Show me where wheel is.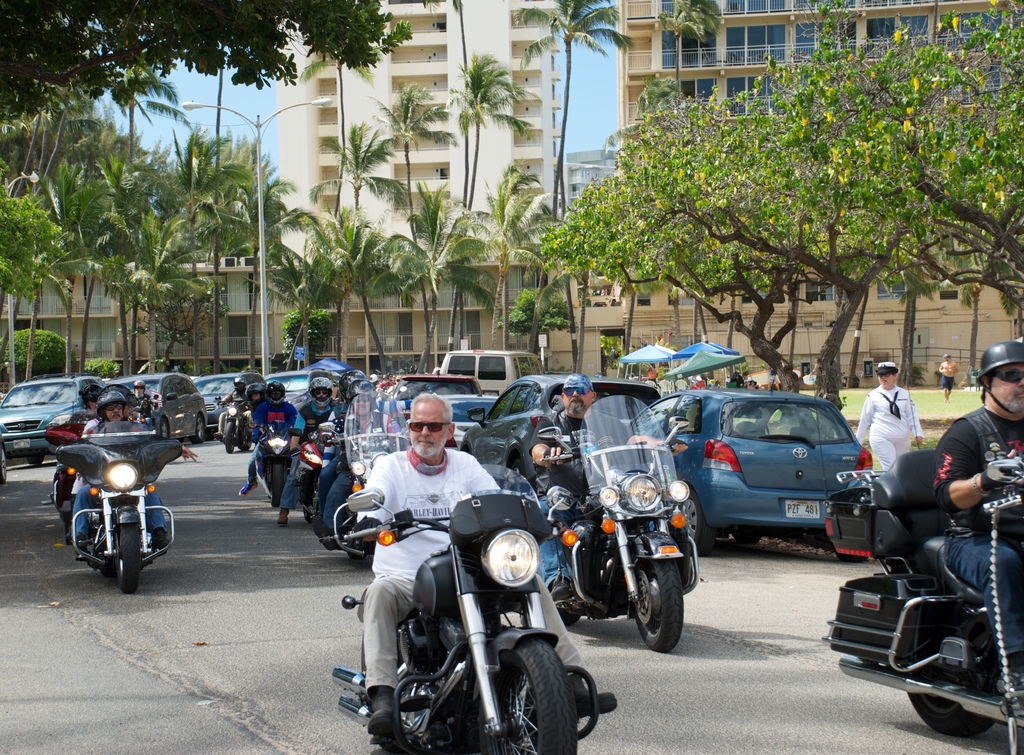
wheel is at crop(240, 443, 251, 451).
